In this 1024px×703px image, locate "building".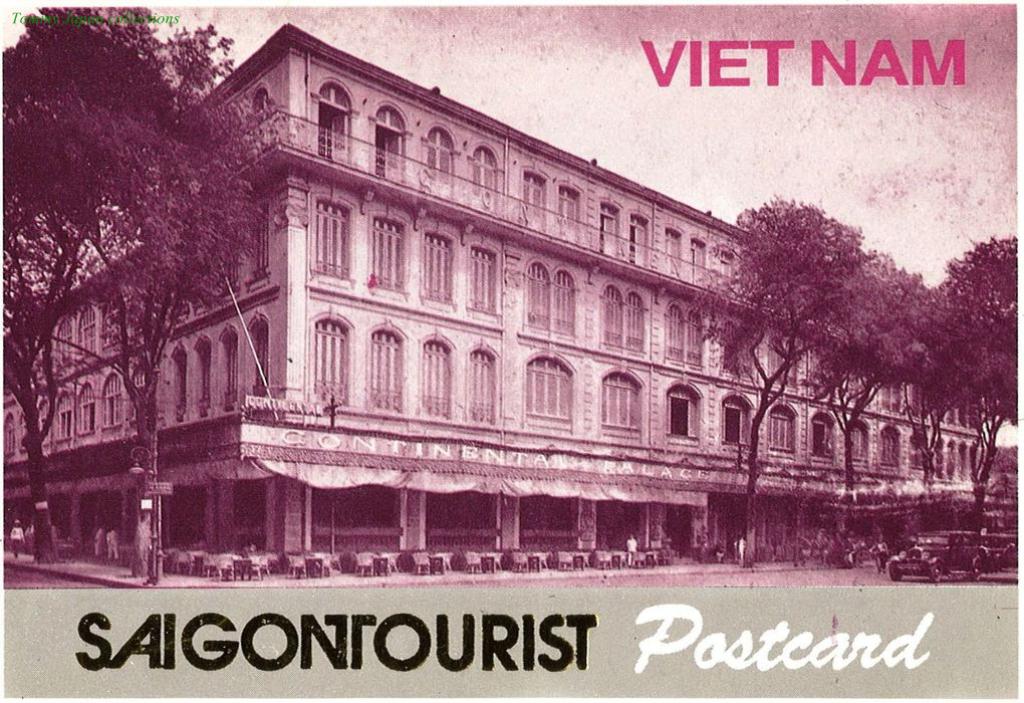
Bounding box: (0, 23, 992, 575).
